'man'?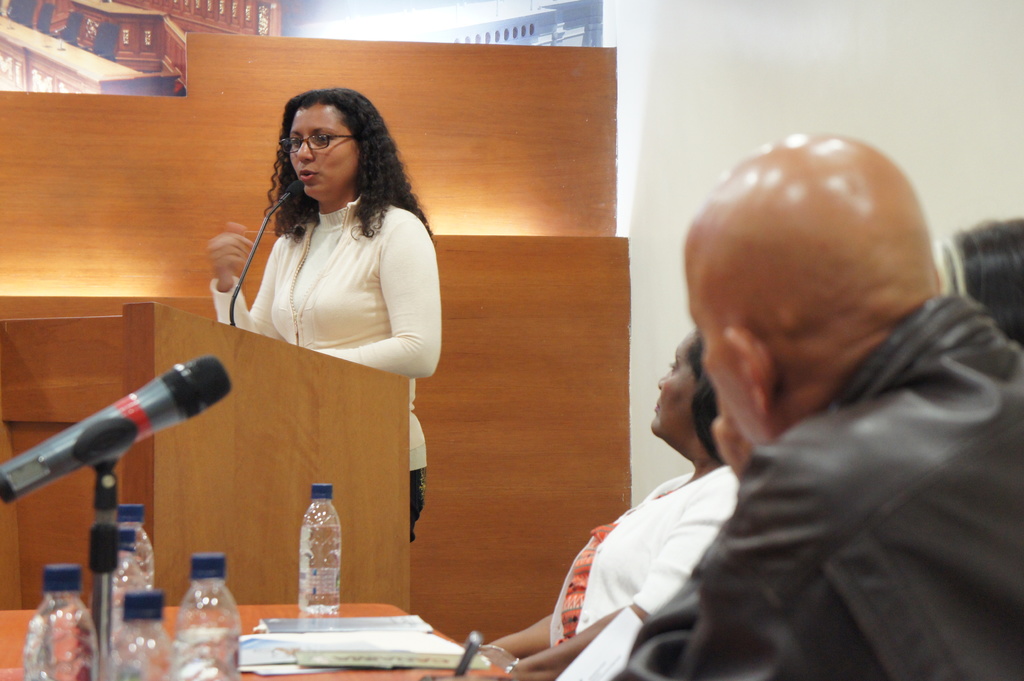
BBox(616, 125, 1023, 669)
